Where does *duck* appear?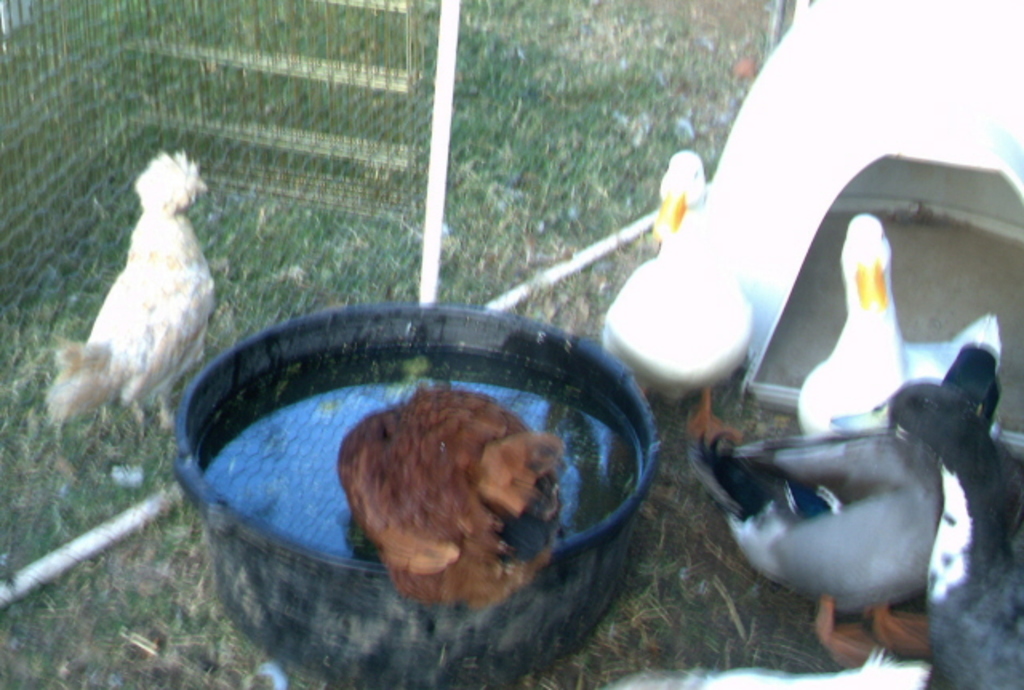
Appears at bbox=[608, 155, 752, 440].
